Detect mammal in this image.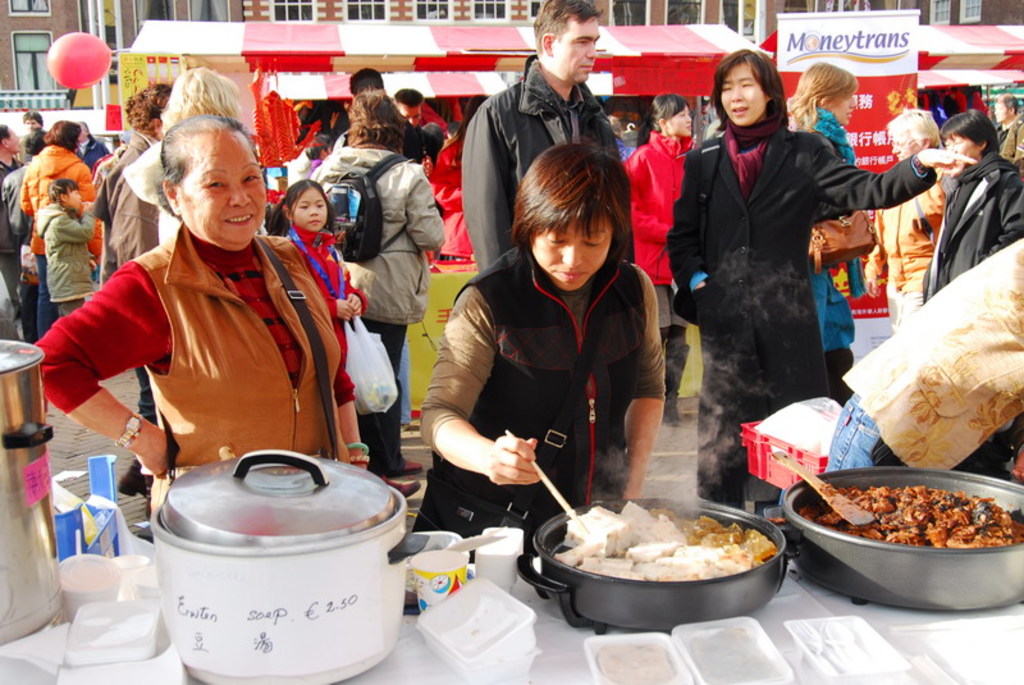
Detection: pyautogui.locateOnScreen(268, 182, 404, 496).
